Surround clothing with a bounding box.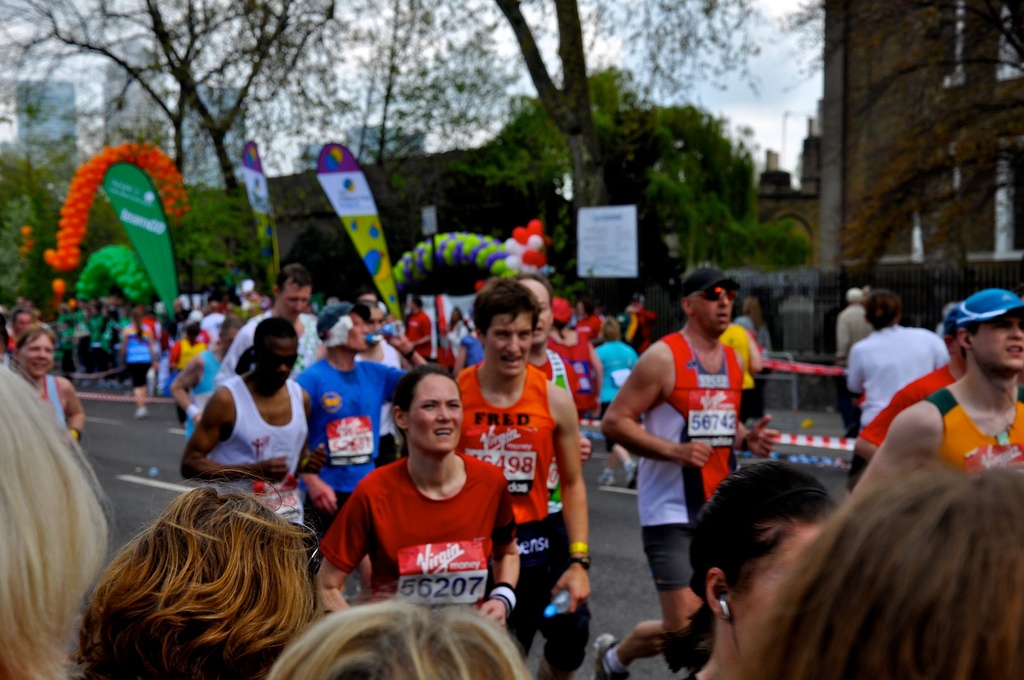
(x1=848, y1=319, x2=950, y2=423).
